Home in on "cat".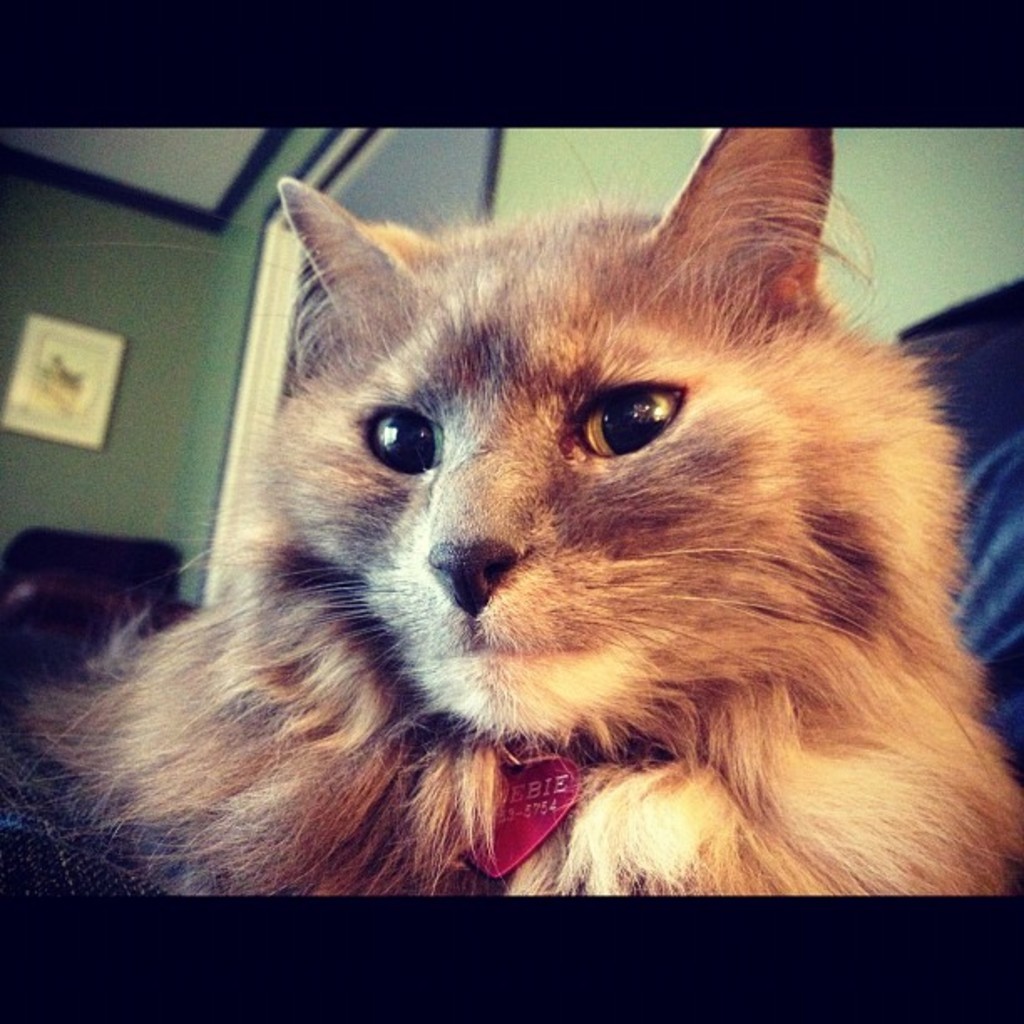
Homed in at region(0, 127, 1022, 904).
